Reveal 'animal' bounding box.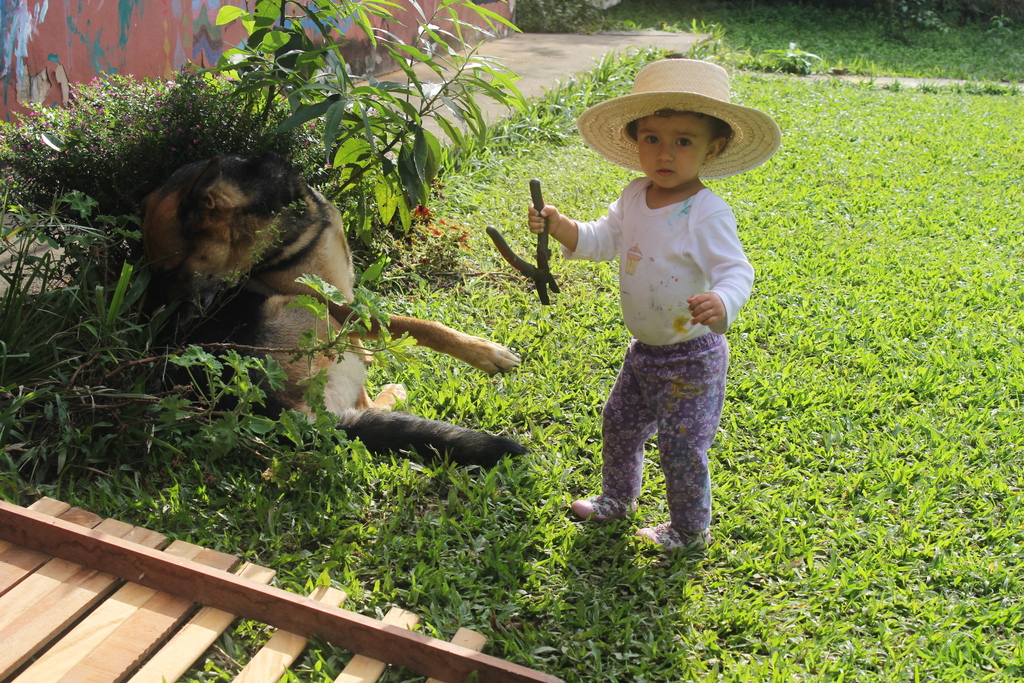
Revealed: (143,149,528,476).
